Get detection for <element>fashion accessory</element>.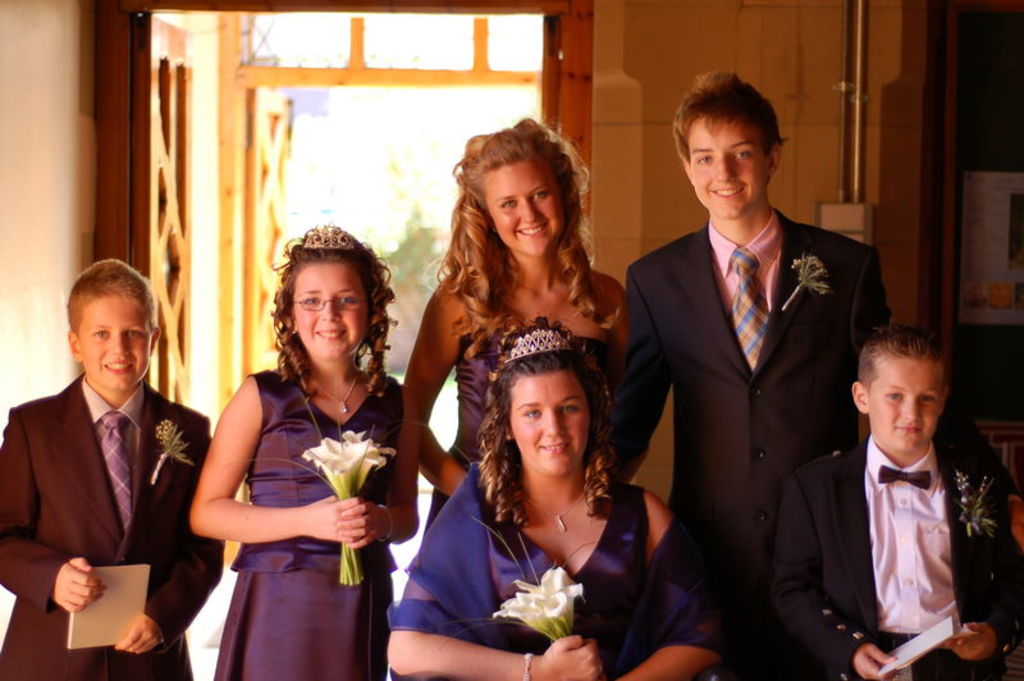
Detection: {"left": 529, "top": 485, "right": 589, "bottom": 534}.
